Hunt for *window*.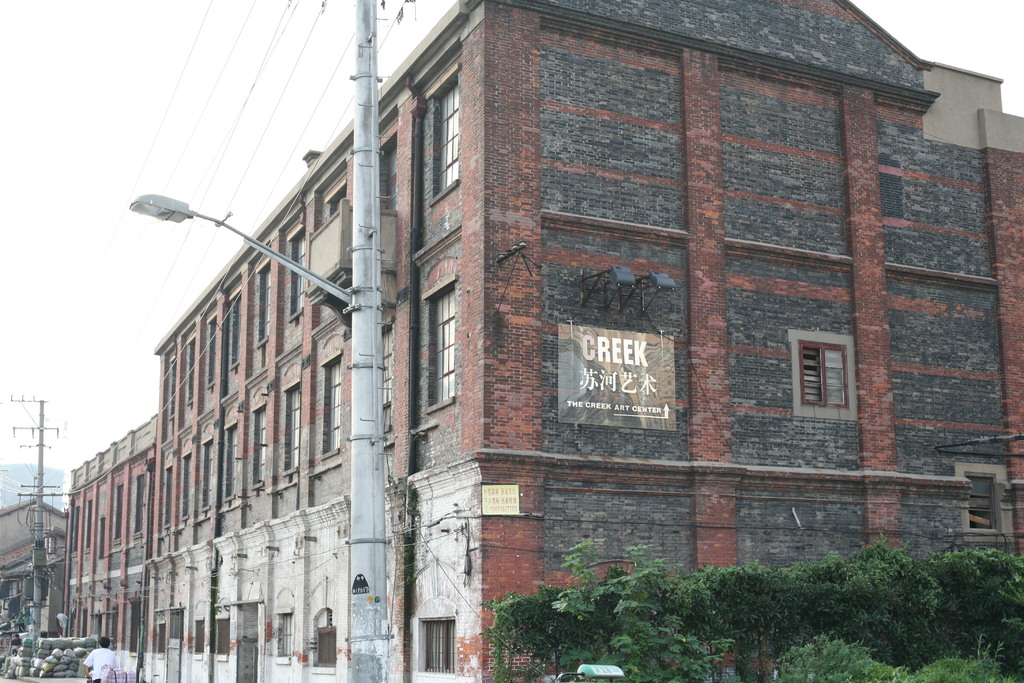
Hunted down at [135,475,145,538].
